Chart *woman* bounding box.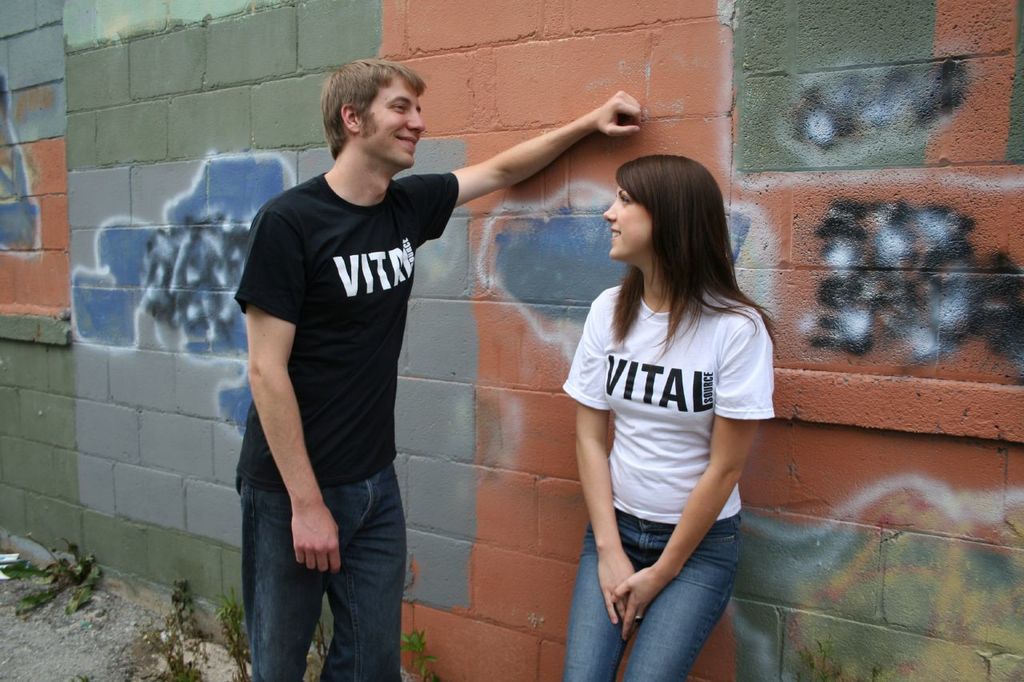
Charted: detection(551, 154, 779, 681).
